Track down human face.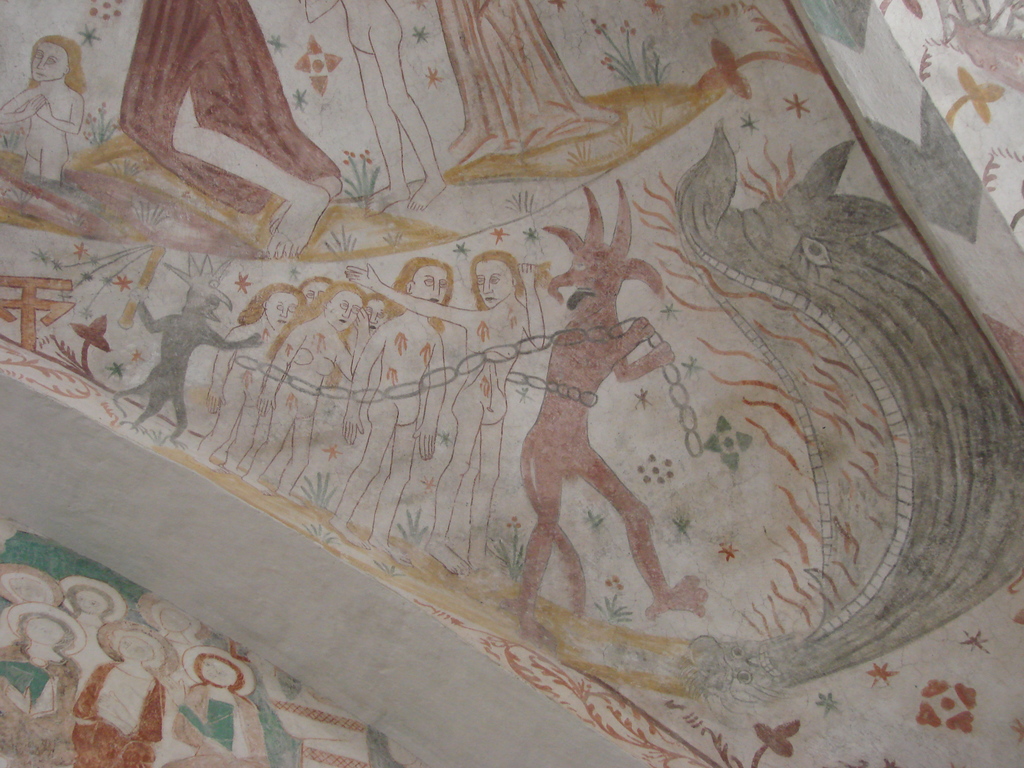
Tracked to 115, 635, 152, 659.
